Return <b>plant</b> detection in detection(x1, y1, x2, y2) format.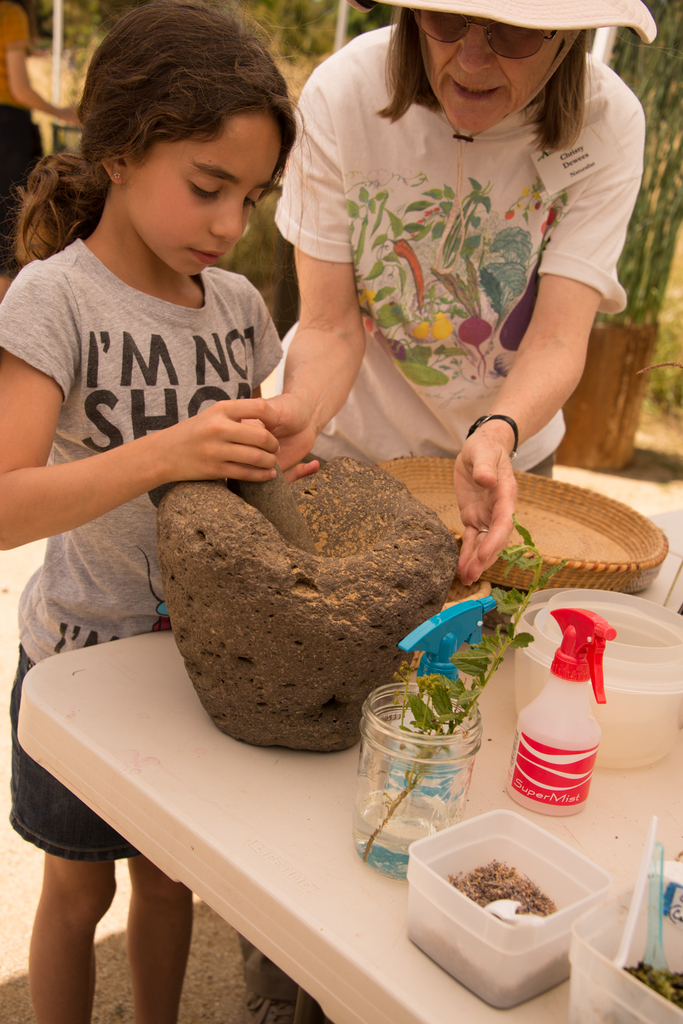
detection(357, 514, 574, 853).
